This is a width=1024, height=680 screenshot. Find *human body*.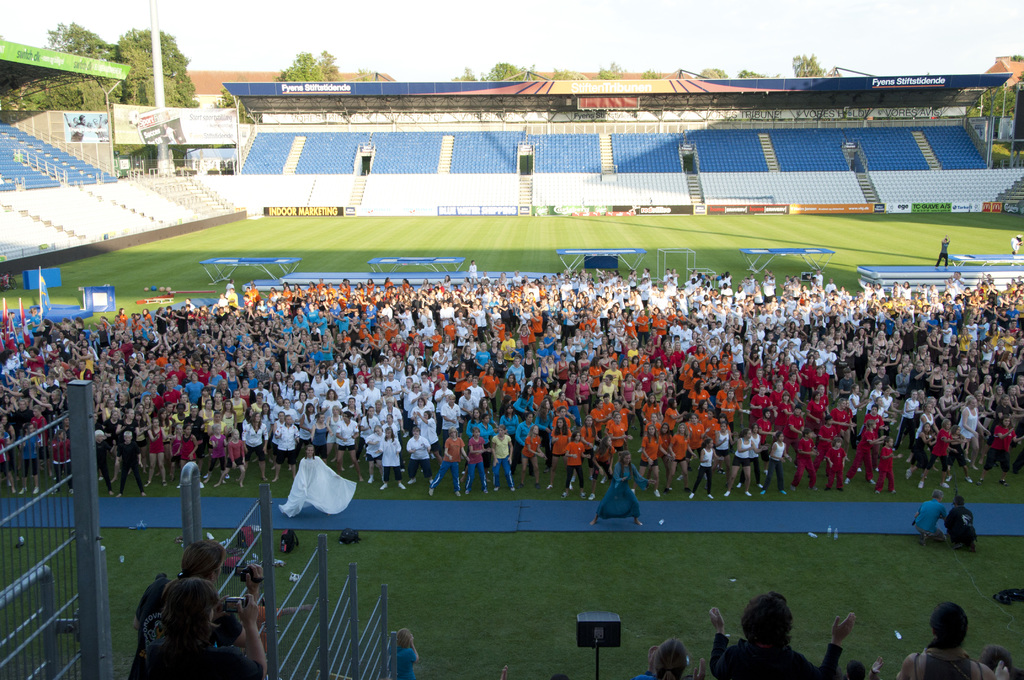
Bounding box: 89,336,101,348.
